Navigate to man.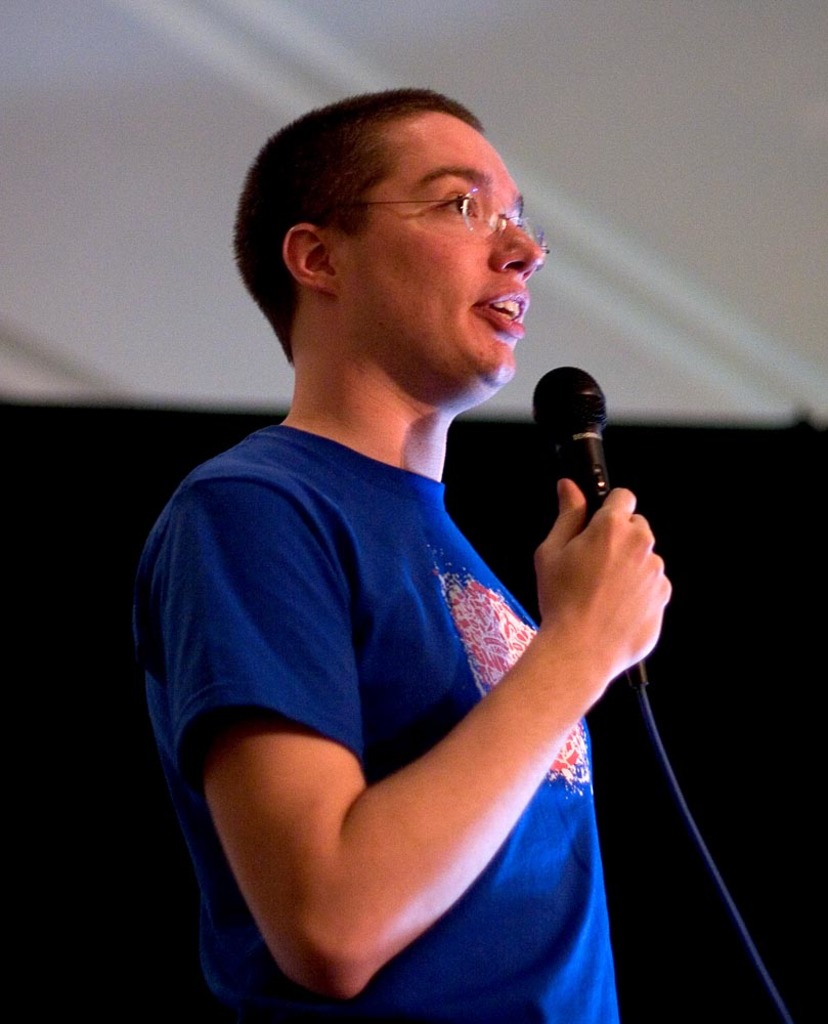
Navigation target: (left=143, top=78, right=670, bottom=1023).
